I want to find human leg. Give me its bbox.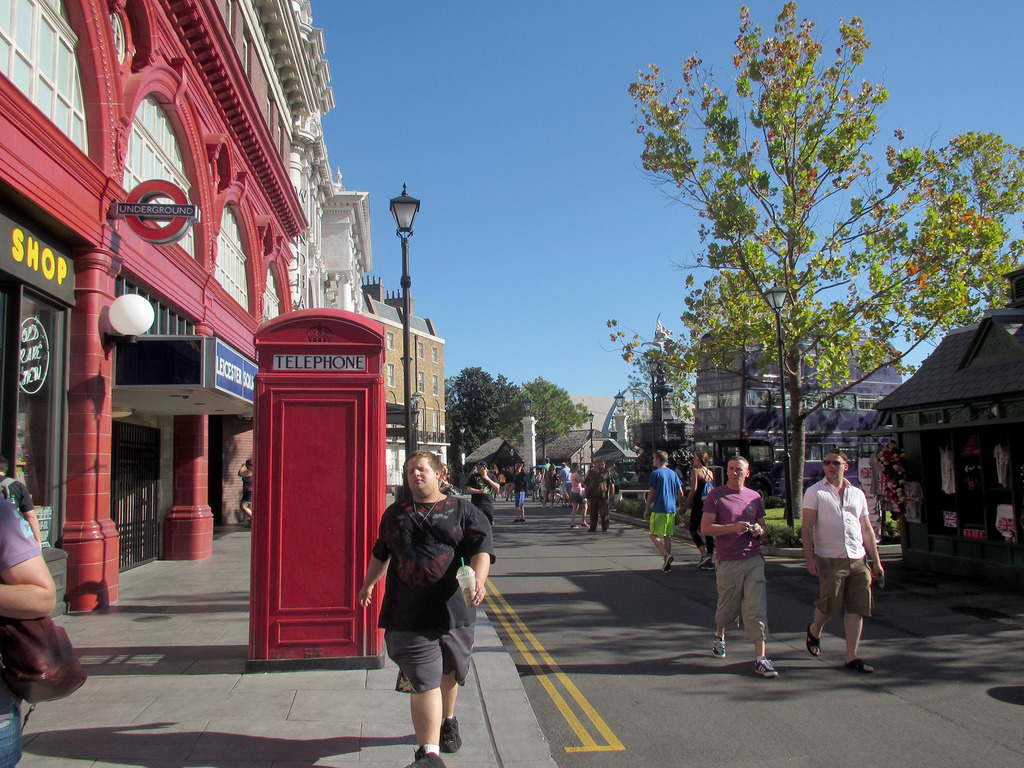
detection(652, 505, 669, 577).
